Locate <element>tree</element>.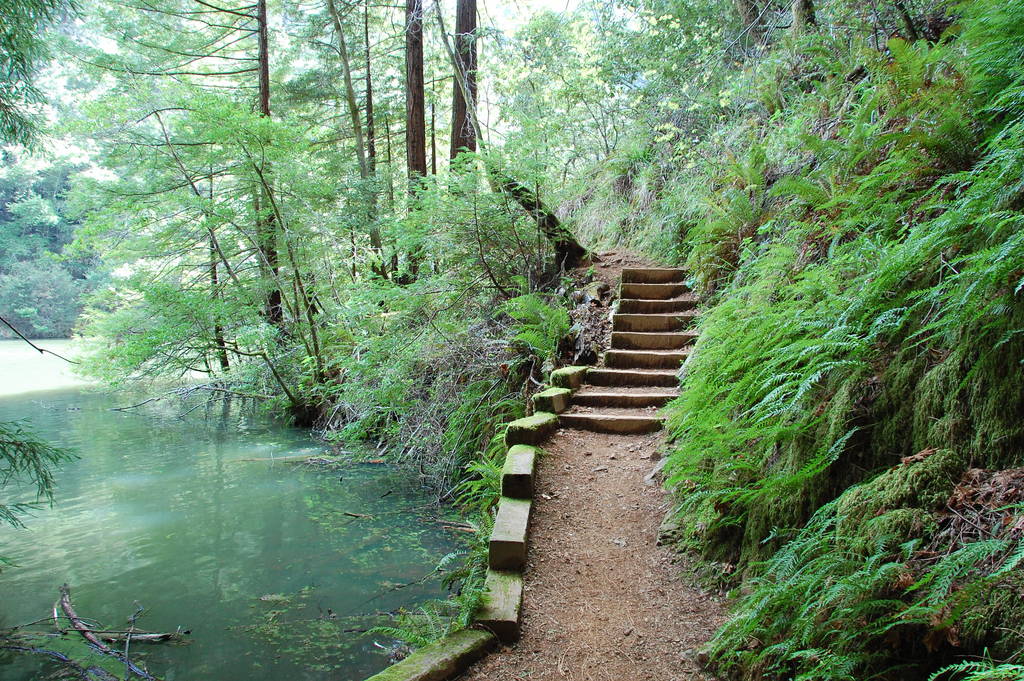
Bounding box: <box>399,0,541,306</box>.
